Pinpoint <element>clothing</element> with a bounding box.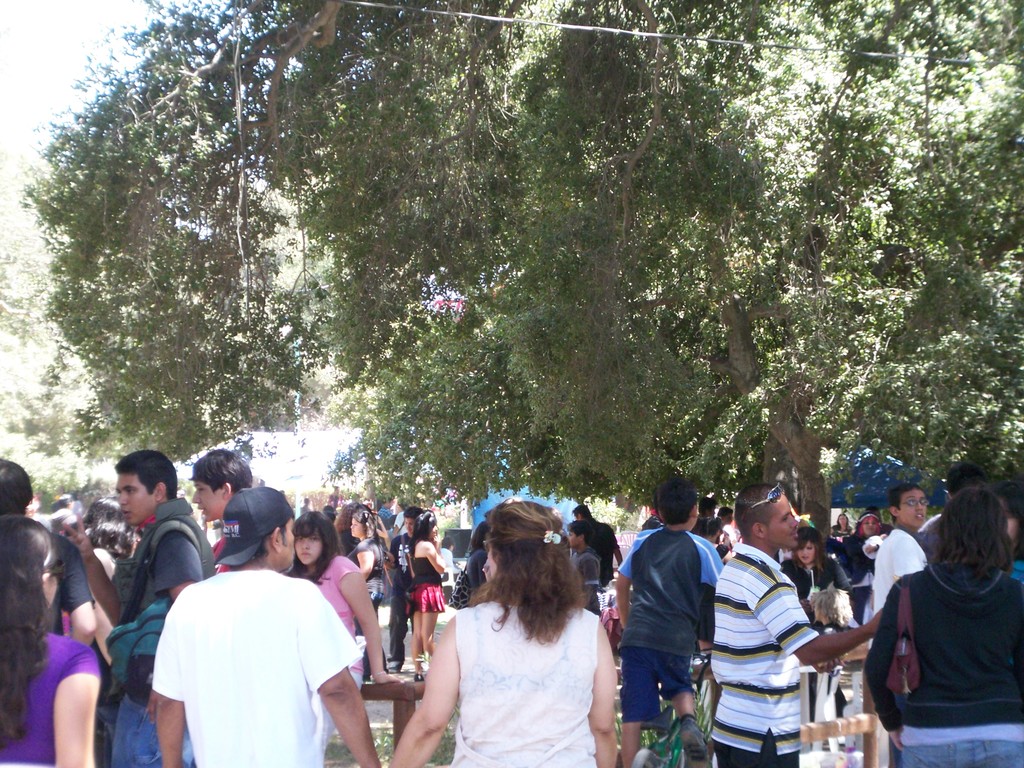
(573, 505, 624, 590).
